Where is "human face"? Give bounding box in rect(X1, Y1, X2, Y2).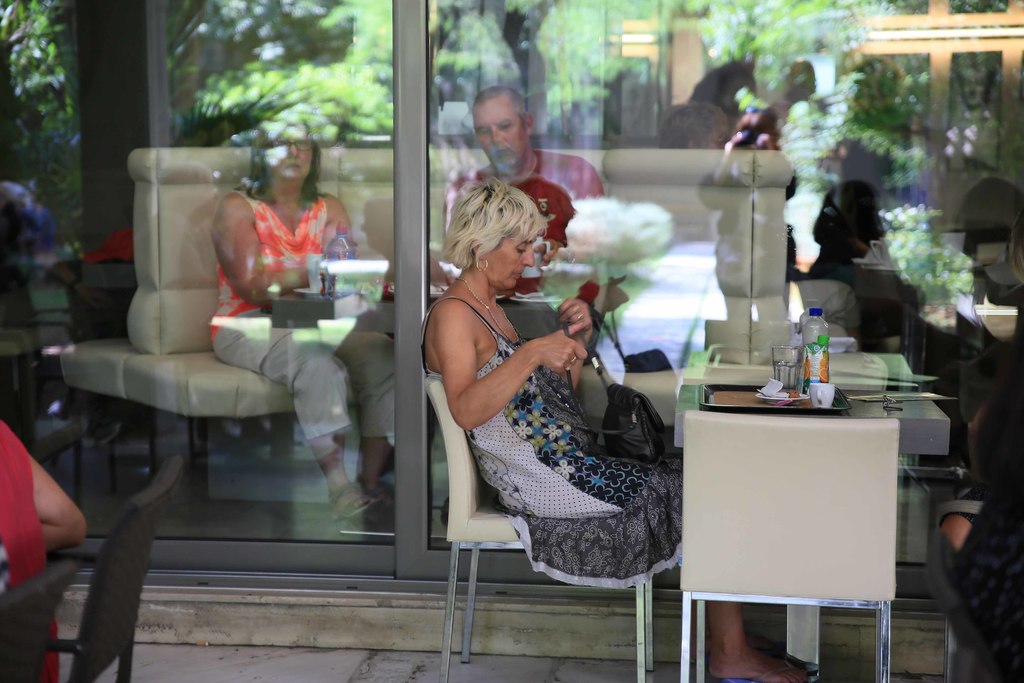
rect(483, 226, 536, 290).
